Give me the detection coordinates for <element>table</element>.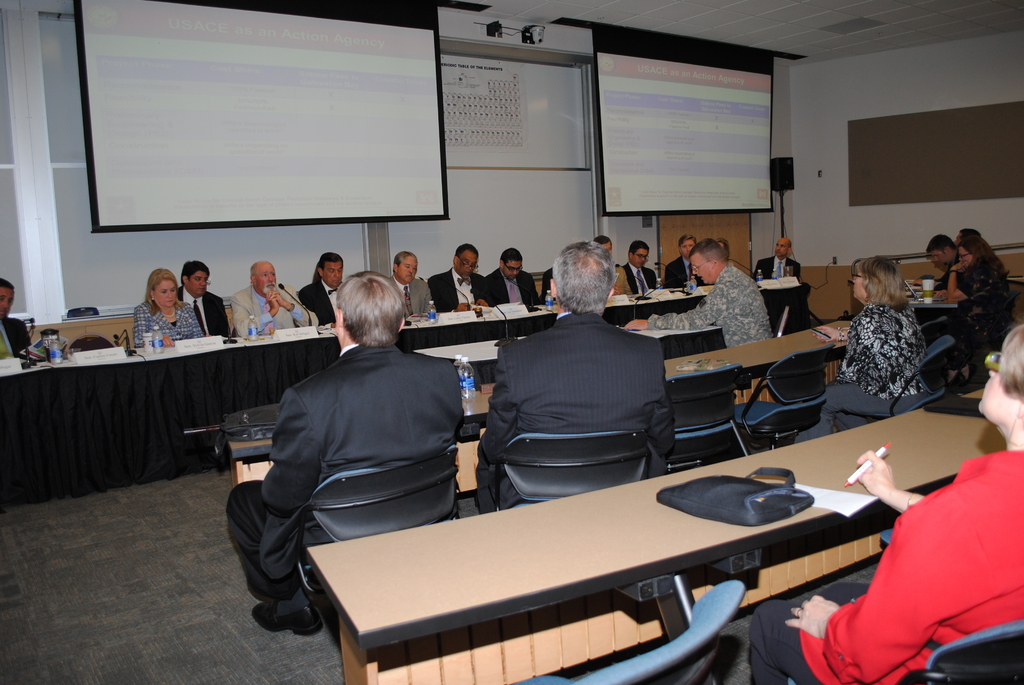
box(0, 289, 813, 511).
